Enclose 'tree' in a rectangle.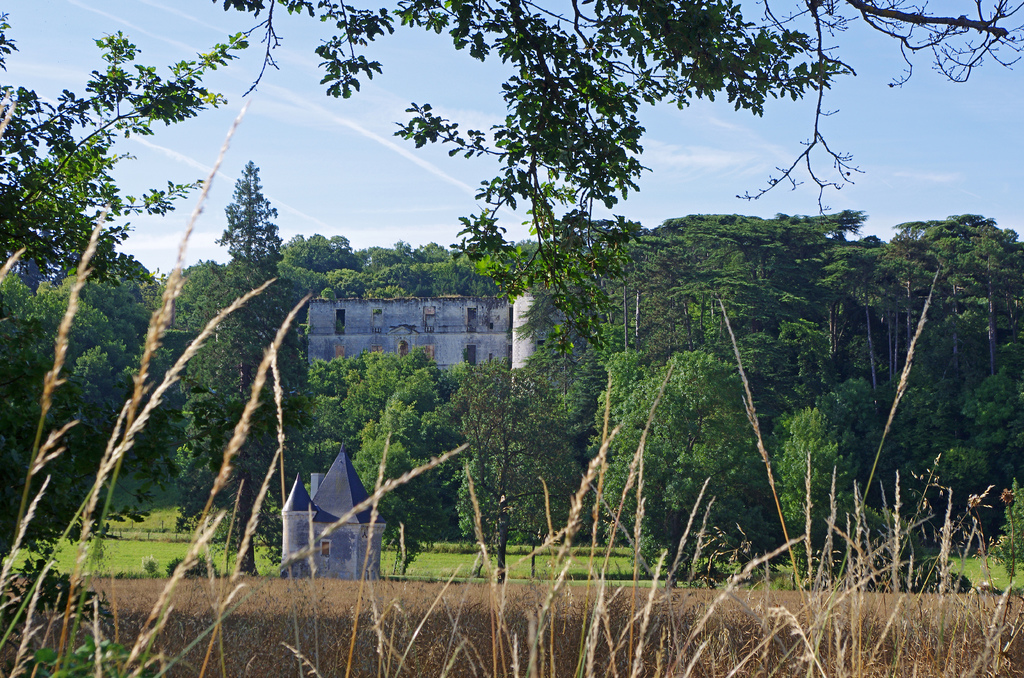
<bbox>328, 259, 364, 301</bbox>.
